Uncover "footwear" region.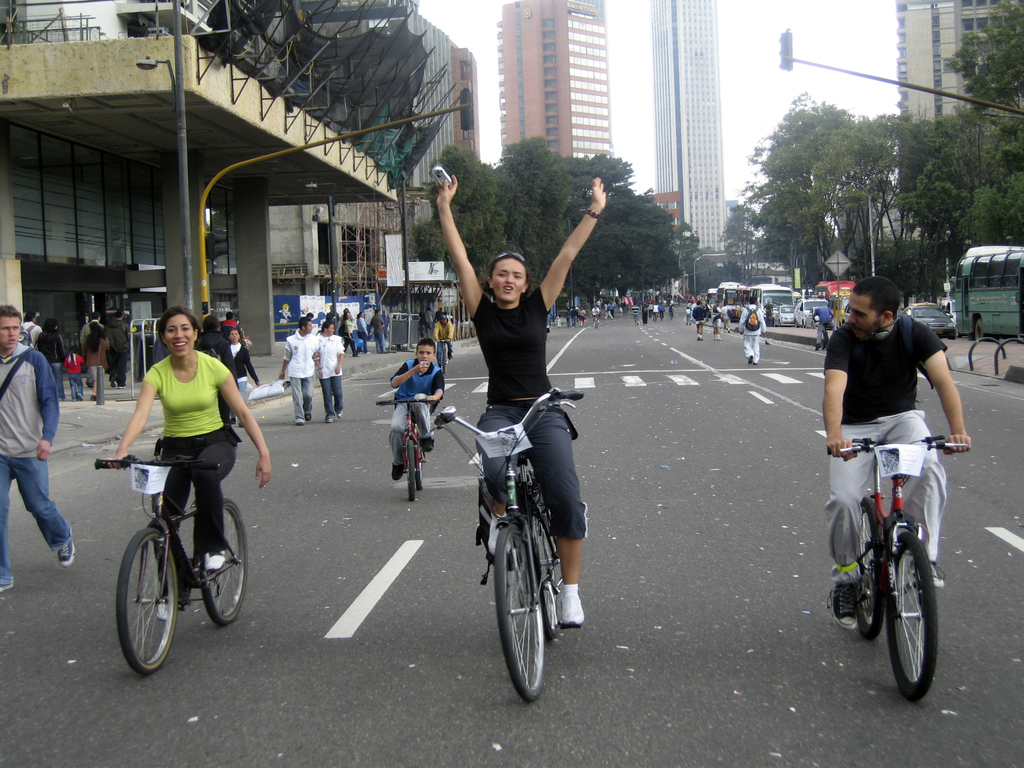
Uncovered: {"left": 815, "top": 344, "right": 824, "bottom": 351}.
